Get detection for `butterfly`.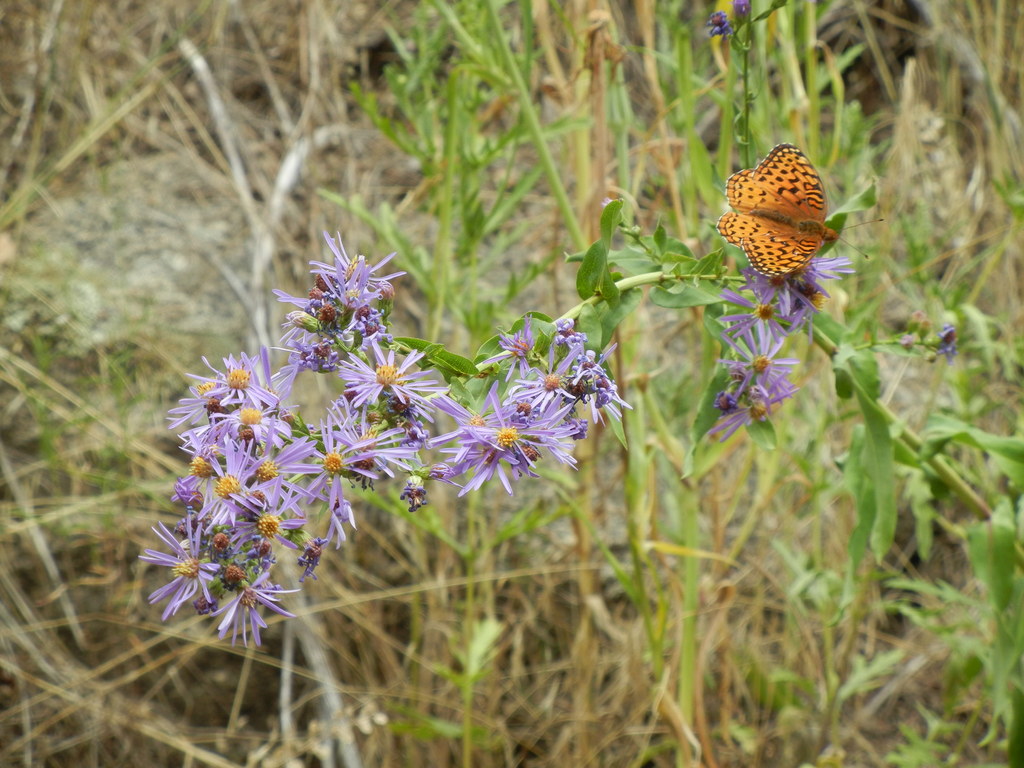
Detection: [left=712, top=143, right=836, bottom=298].
